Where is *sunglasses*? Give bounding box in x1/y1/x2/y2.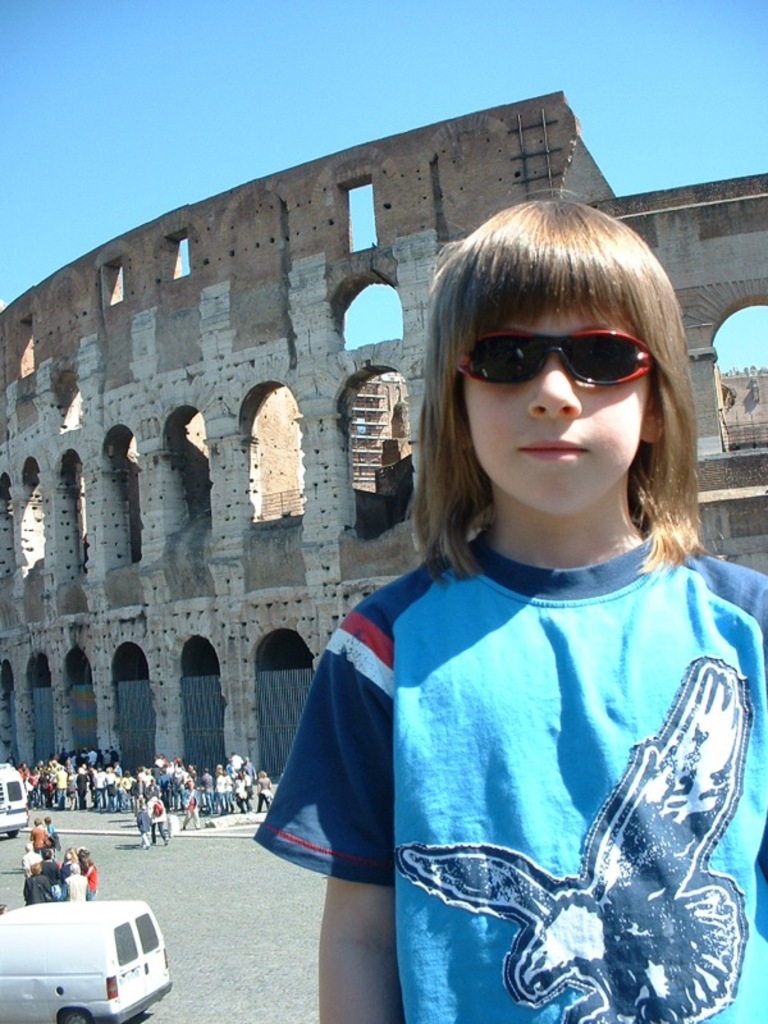
456/326/657/388.
